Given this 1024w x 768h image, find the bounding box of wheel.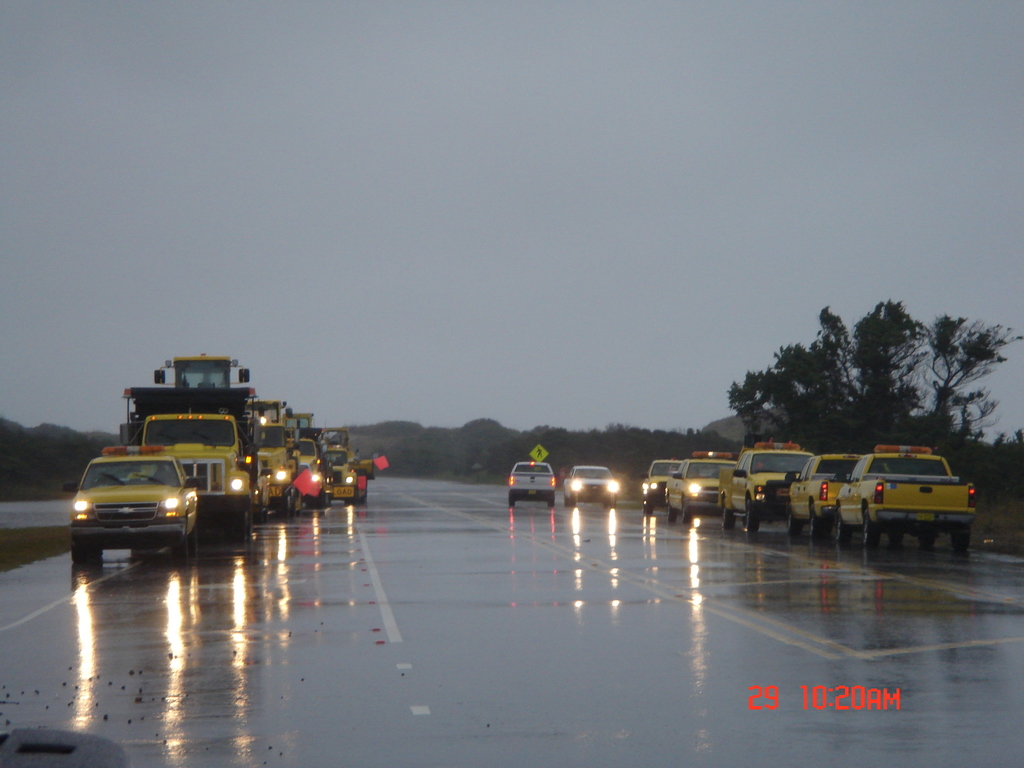
509 500 518 508.
